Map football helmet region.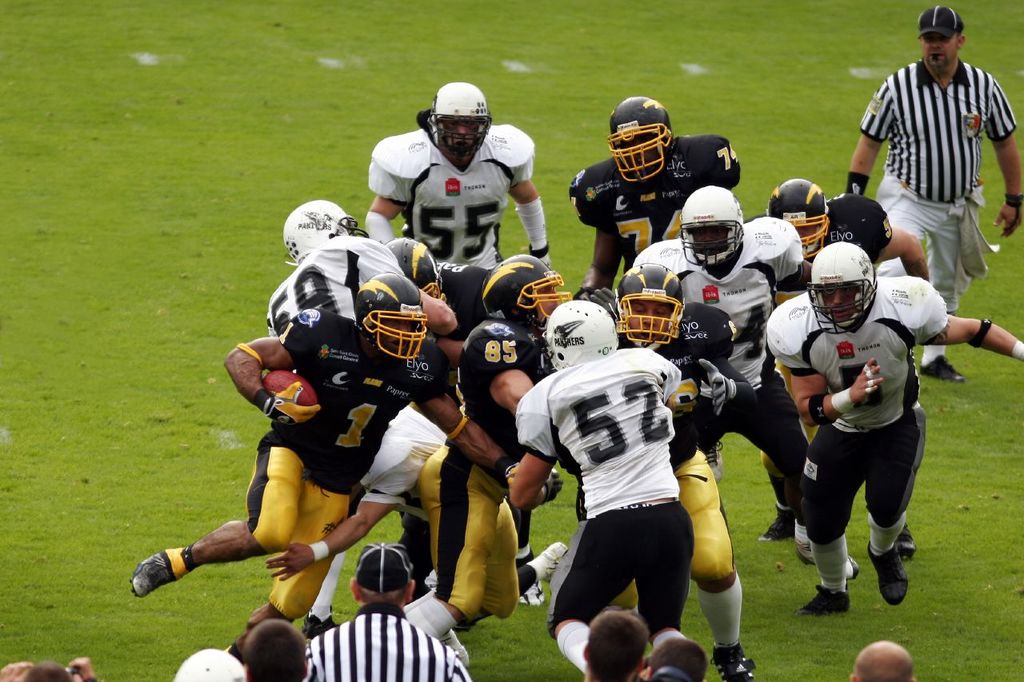
Mapped to <box>281,201,372,267</box>.
